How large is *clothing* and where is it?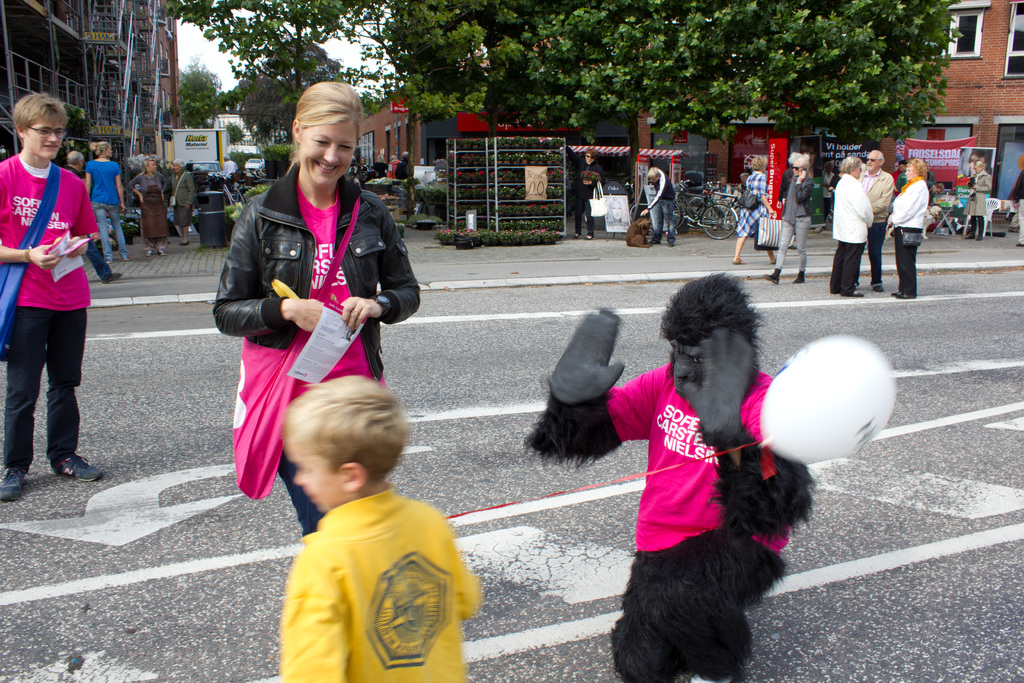
Bounding box: <bbox>967, 164, 993, 226</bbox>.
